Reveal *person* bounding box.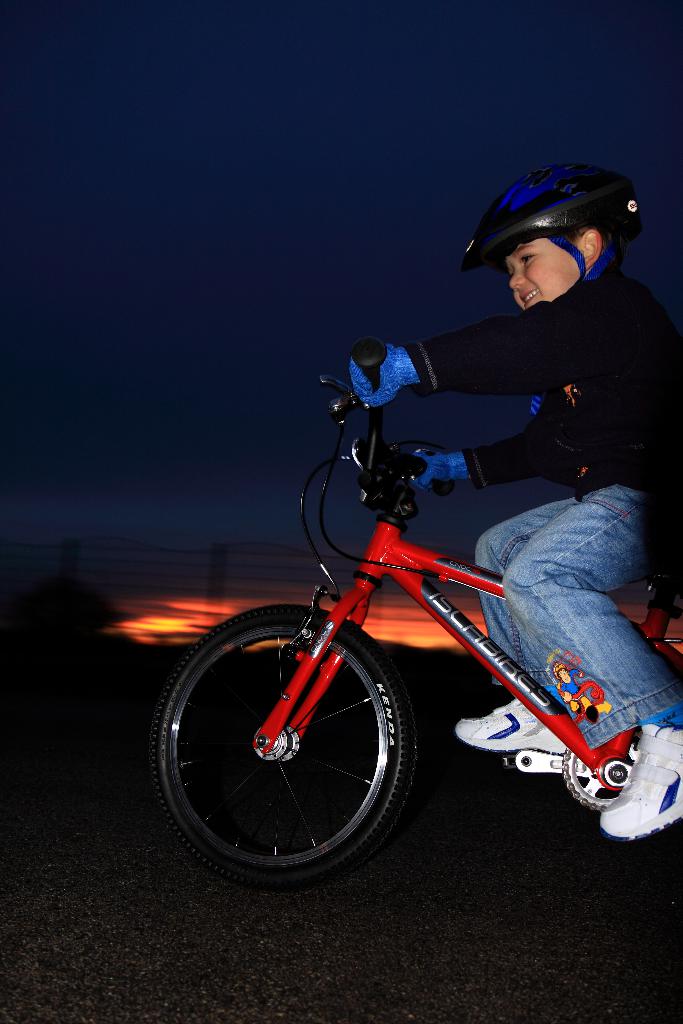
Revealed: bbox=(349, 172, 682, 842).
